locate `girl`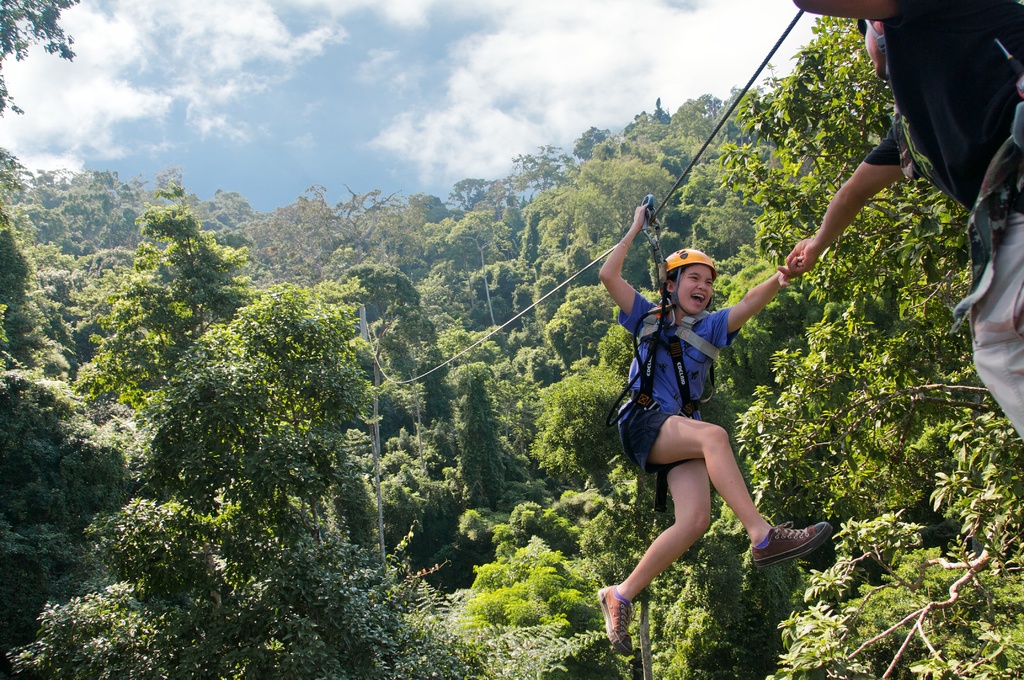
box=[598, 204, 833, 656]
